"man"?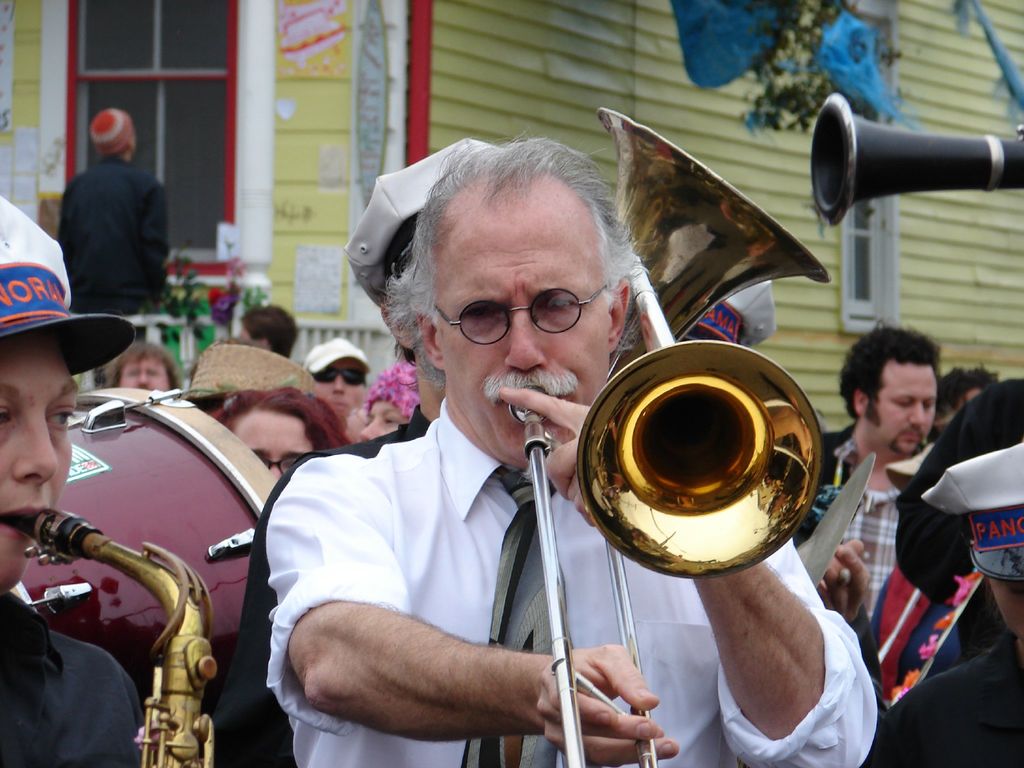
x1=797, y1=329, x2=968, y2=636
